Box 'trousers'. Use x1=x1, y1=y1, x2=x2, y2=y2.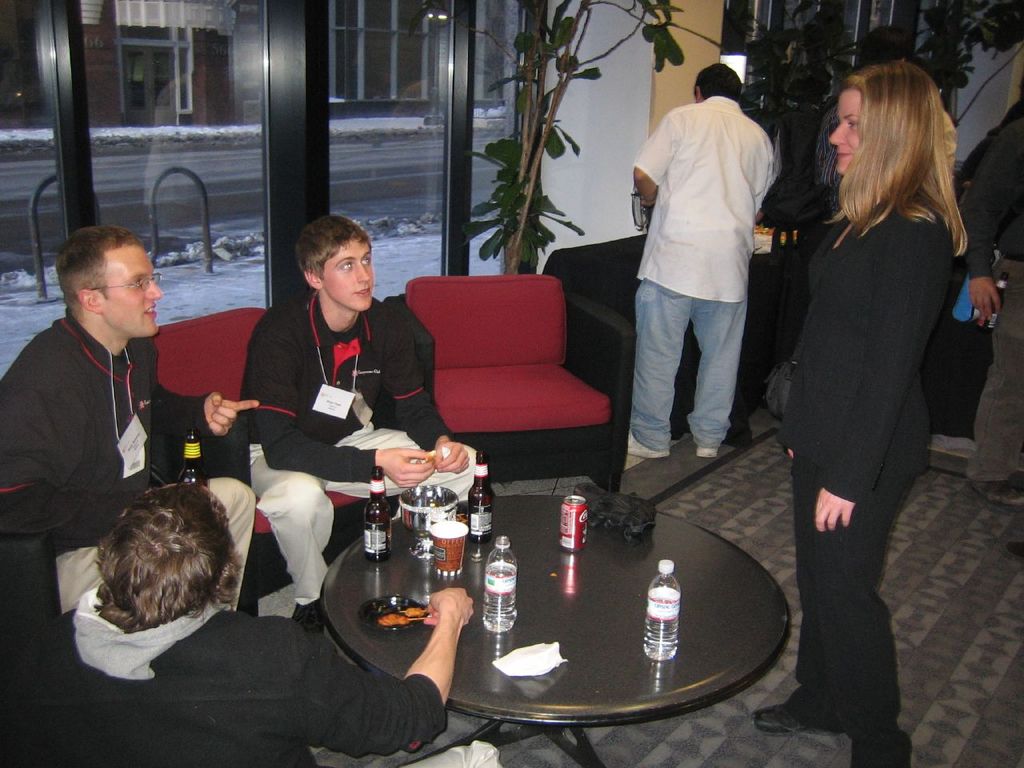
x1=790, y1=441, x2=915, y2=726.
